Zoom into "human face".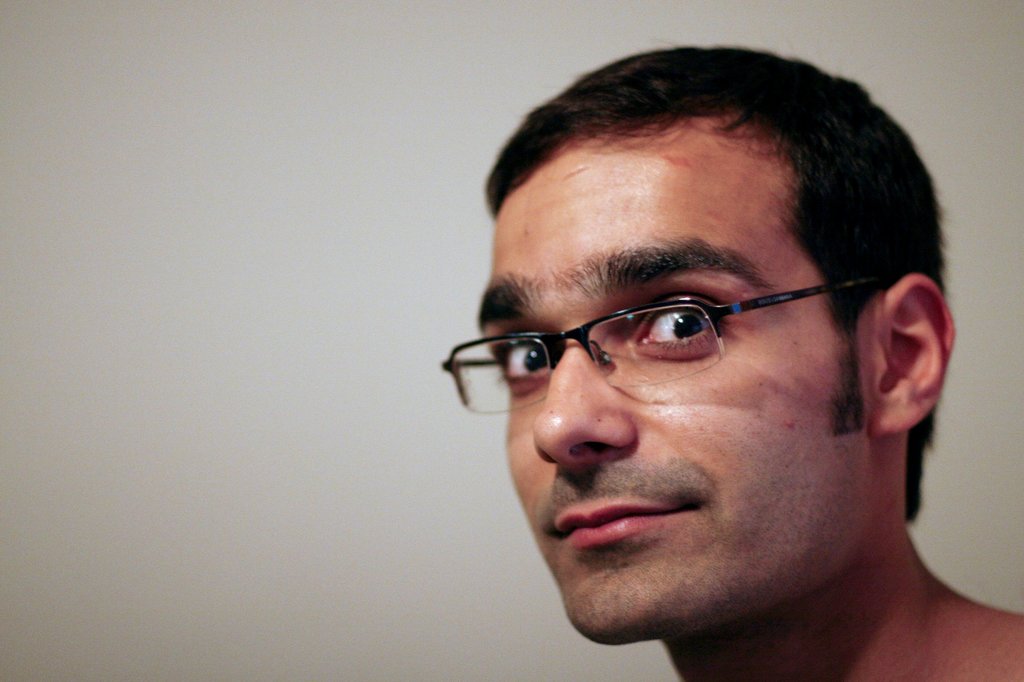
Zoom target: 442/134/872/637.
